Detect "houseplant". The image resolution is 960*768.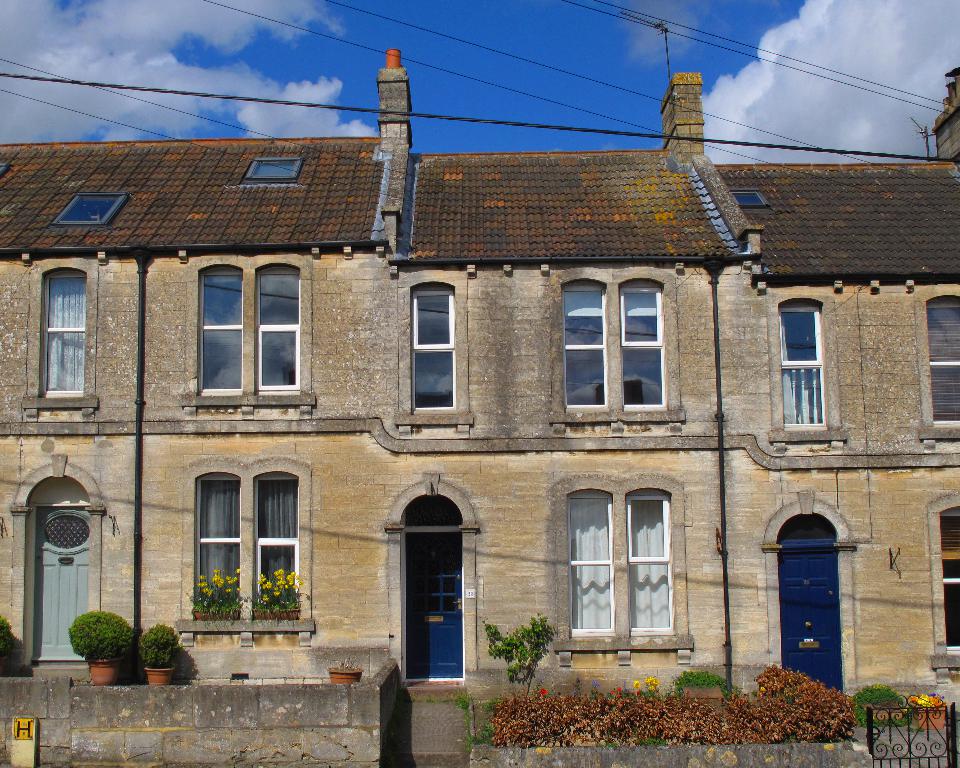
BBox(139, 621, 181, 691).
